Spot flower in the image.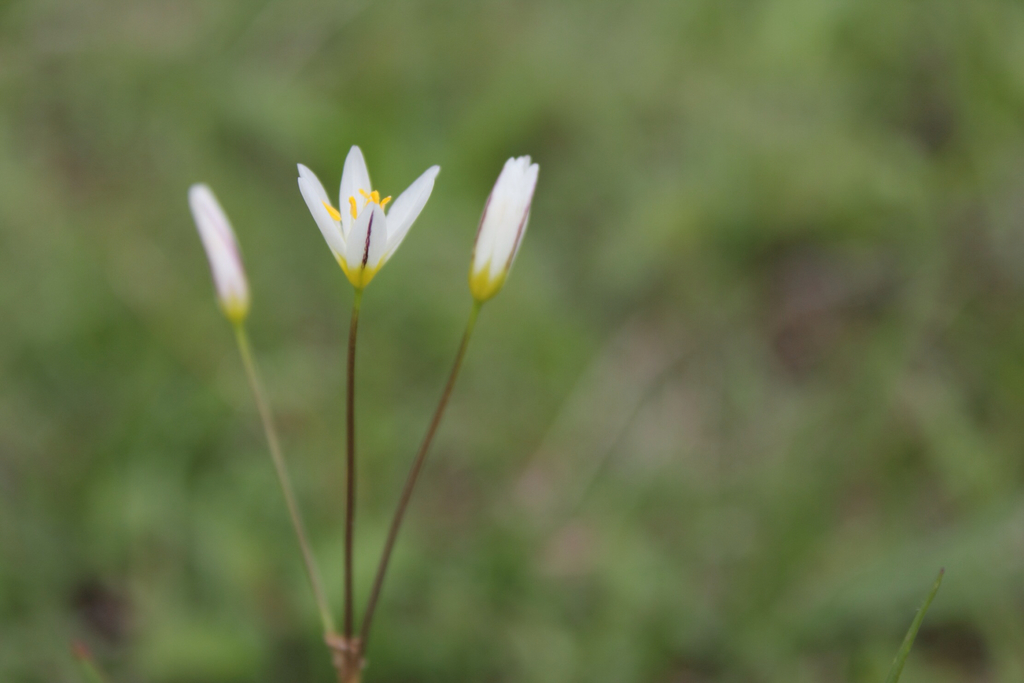
flower found at x1=468 y1=154 x2=538 y2=304.
